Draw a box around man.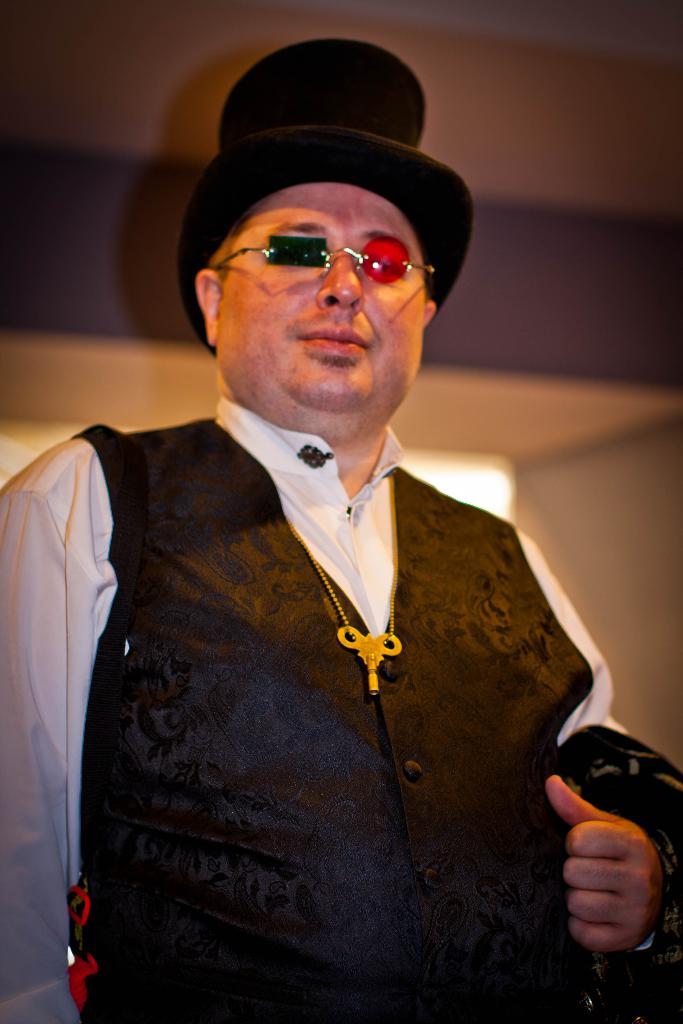
(left=3, top=61, right=636, bottom=1012).
